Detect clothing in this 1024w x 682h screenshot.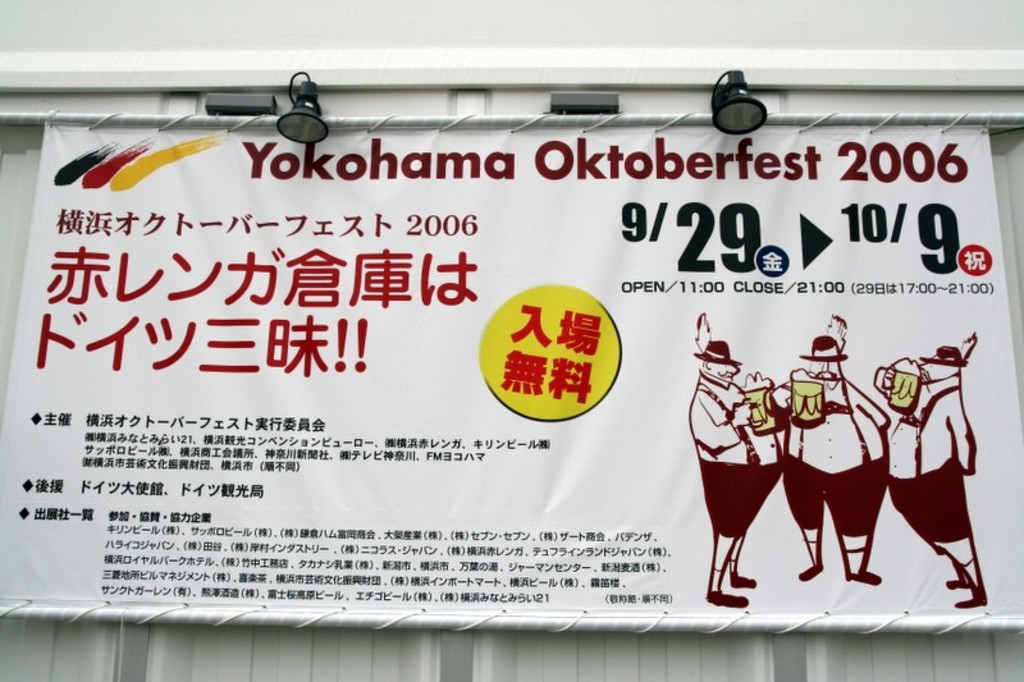
Detection: bbox=[790, 340, 896, 585].
